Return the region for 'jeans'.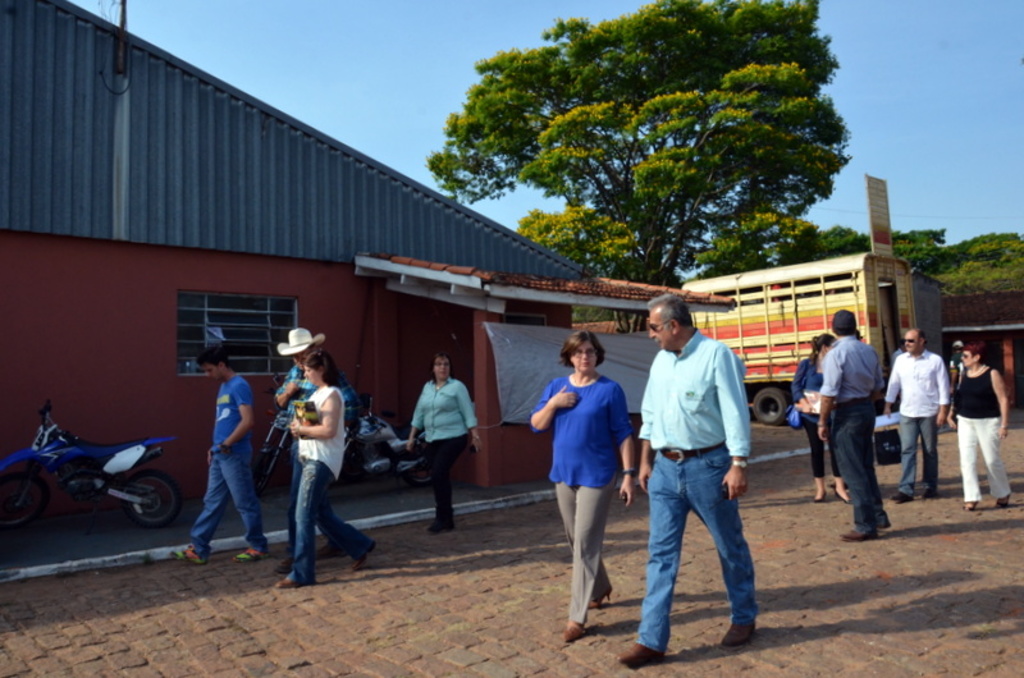
192, 435, 262, 542.
